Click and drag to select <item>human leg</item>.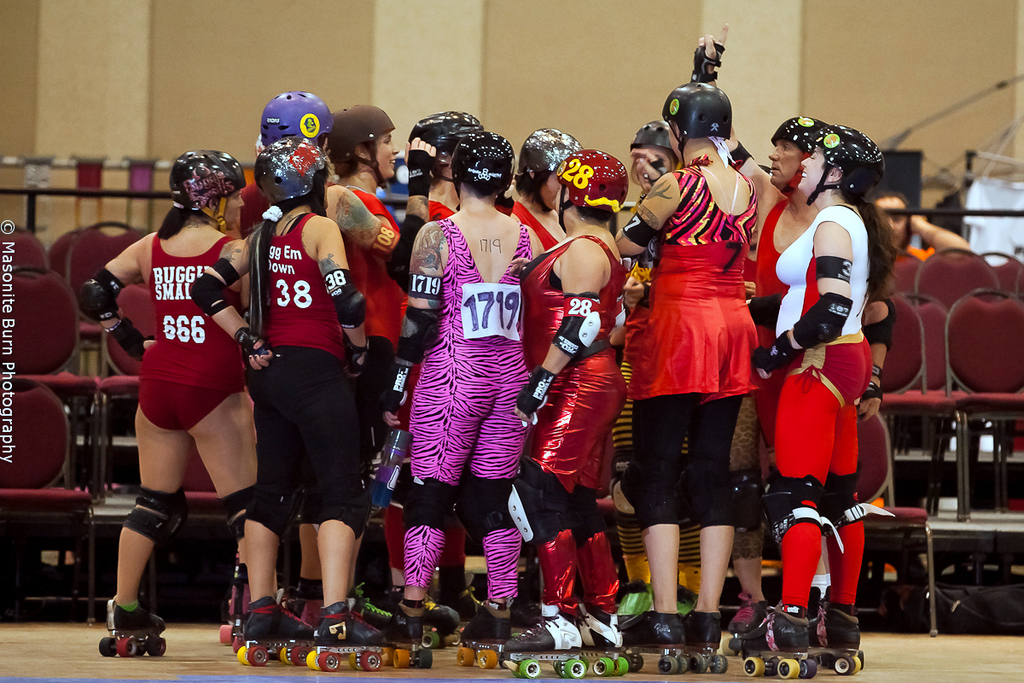
Selection: <box>508,354,625,653</box>.
